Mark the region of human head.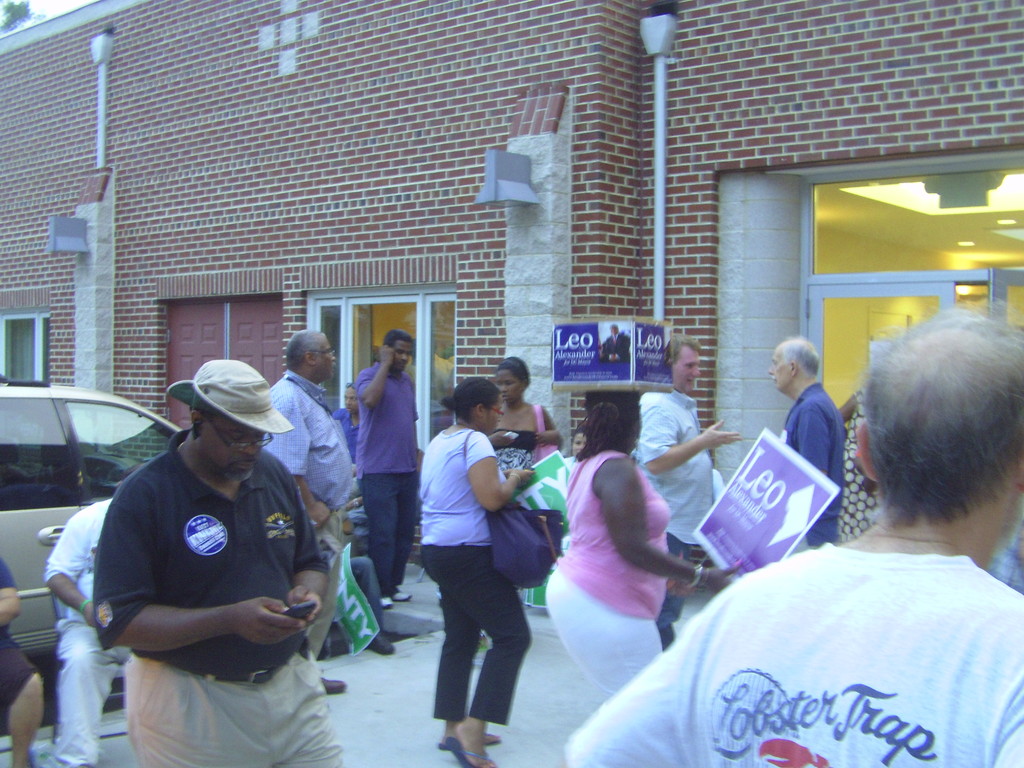
Region: rect(340, 382, 358, 415).
